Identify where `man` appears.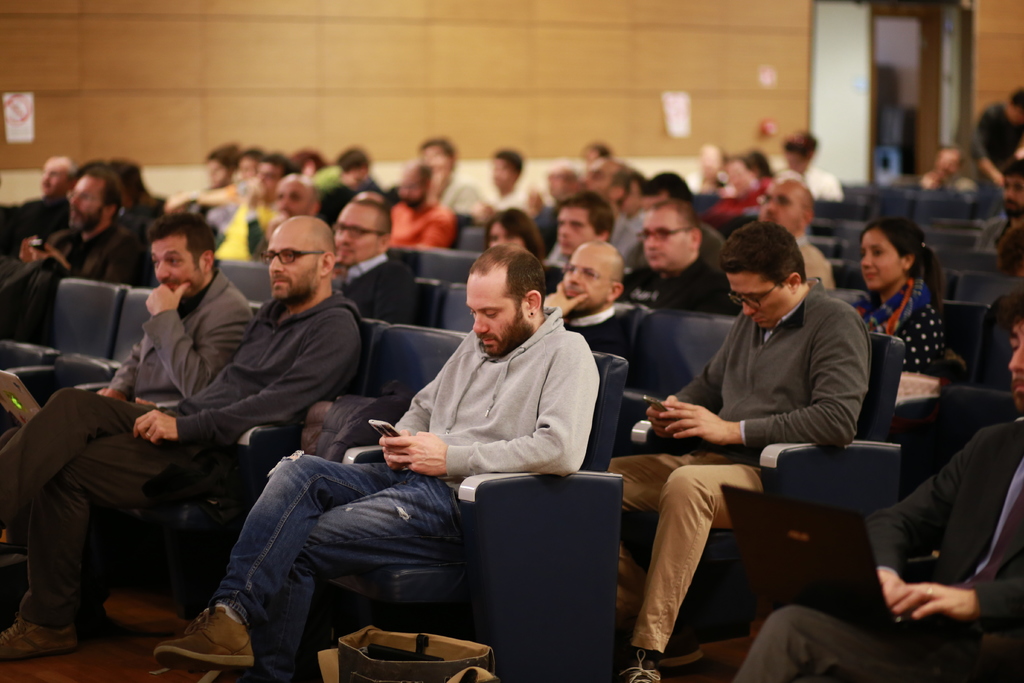
Appears at box(592, 208, 870, 682).
